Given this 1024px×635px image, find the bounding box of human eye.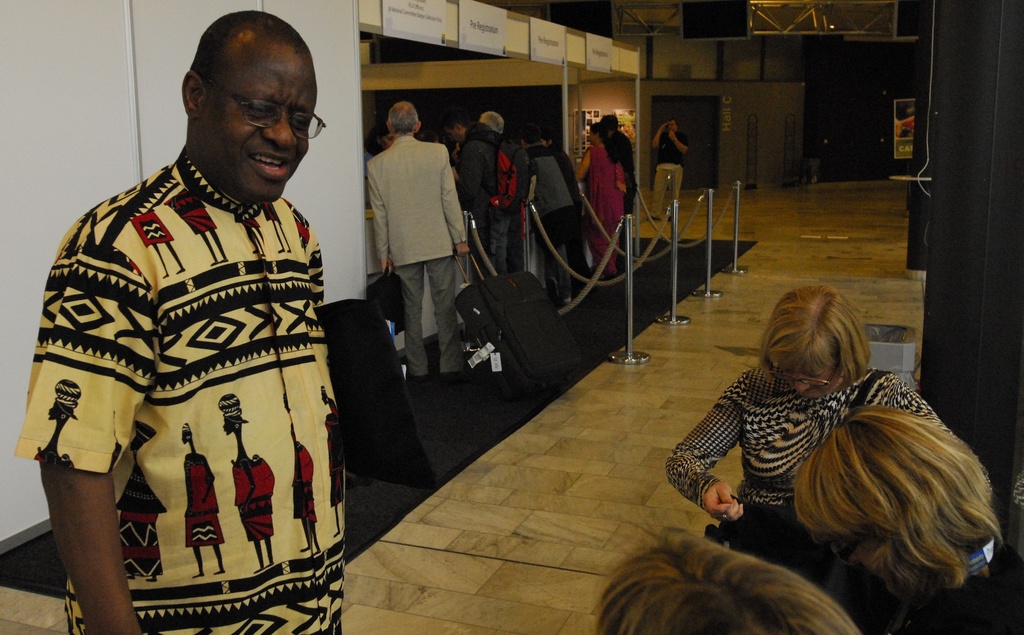
[x1=287, y1=113, x2=314, y2=129].
